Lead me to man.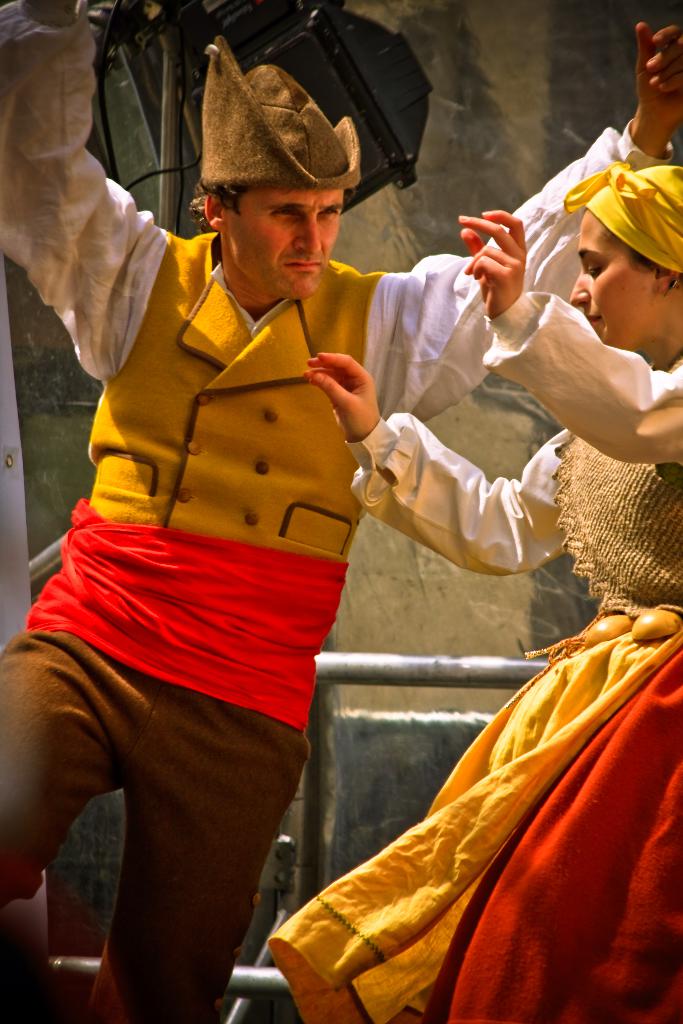
Lead to [left=0, top=0, right=682, bottom=1023].
